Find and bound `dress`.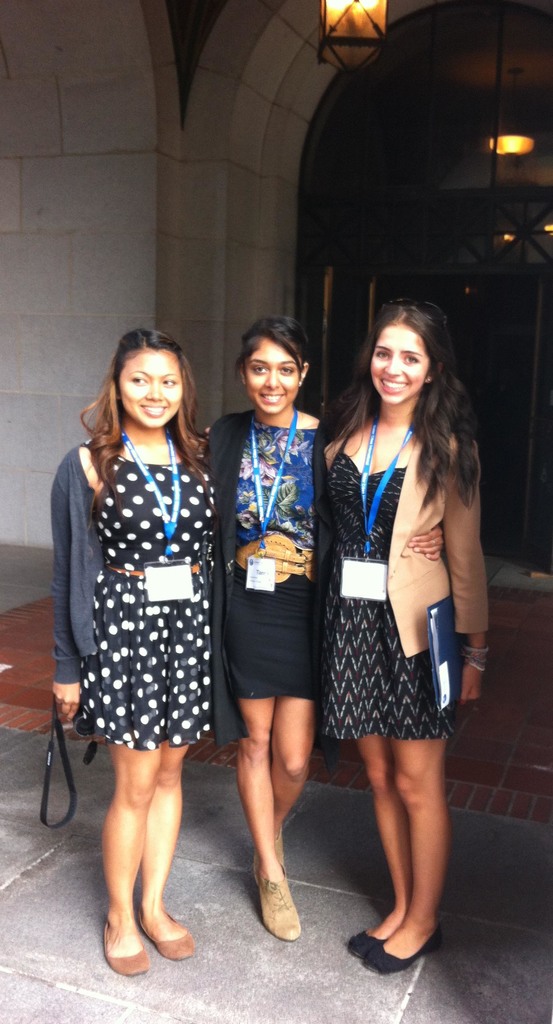
Bound: x1=321 y1=442 x2=449 y2=743.
